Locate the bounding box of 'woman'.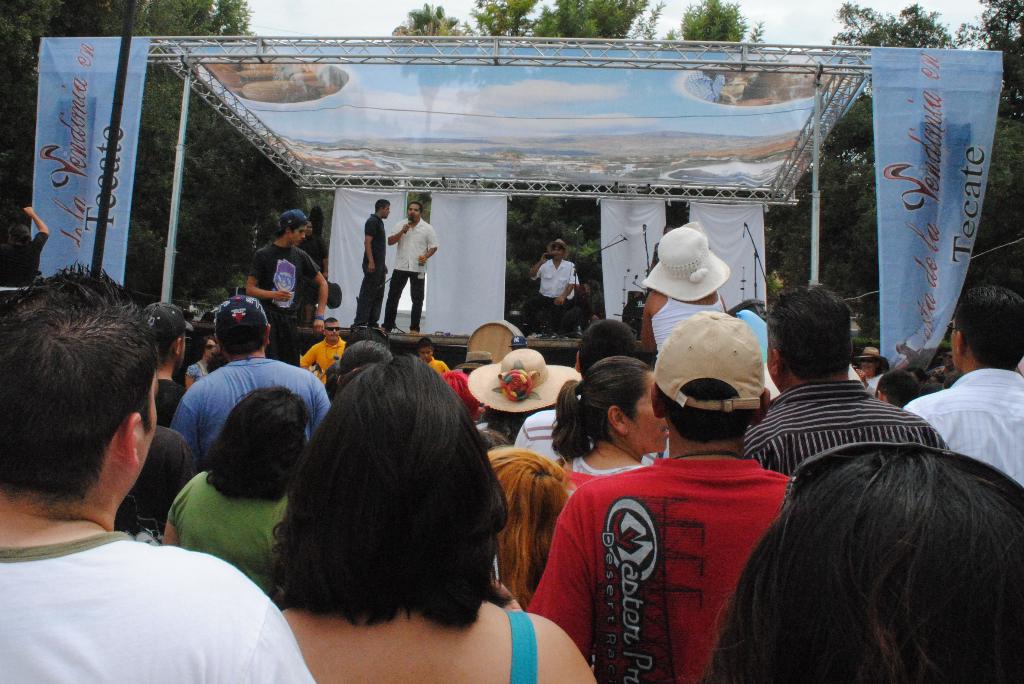
Bounding box: bbox(477, 444, 582, 609).
